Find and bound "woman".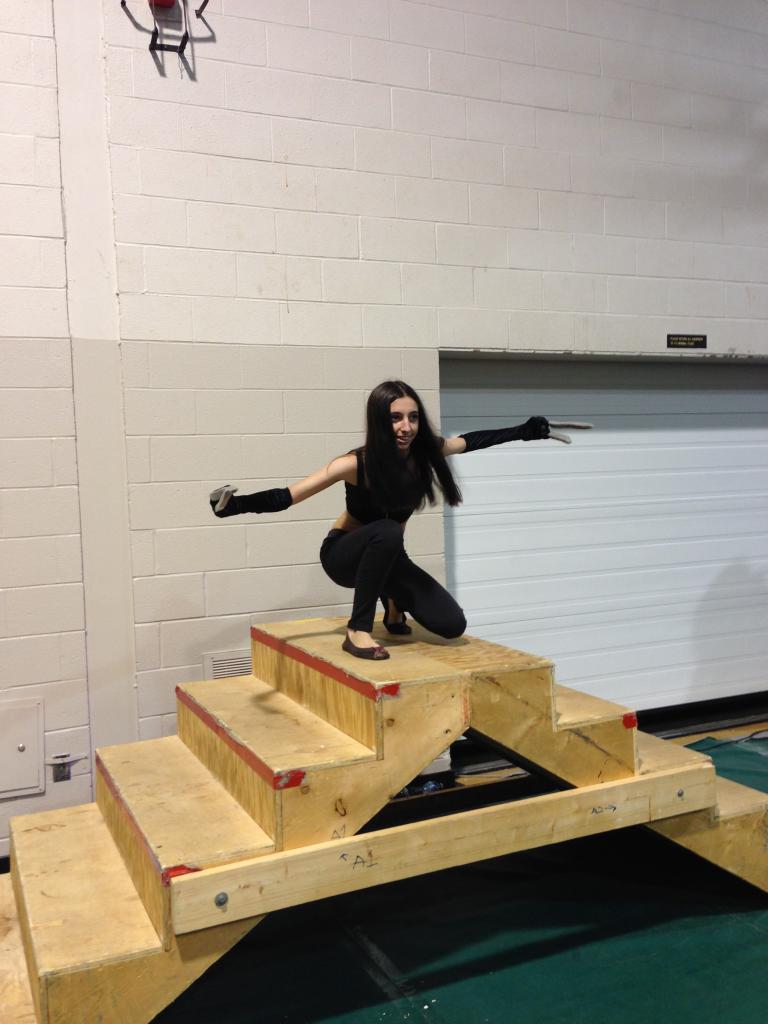
Bound: box(202, 375, 547, 662).
